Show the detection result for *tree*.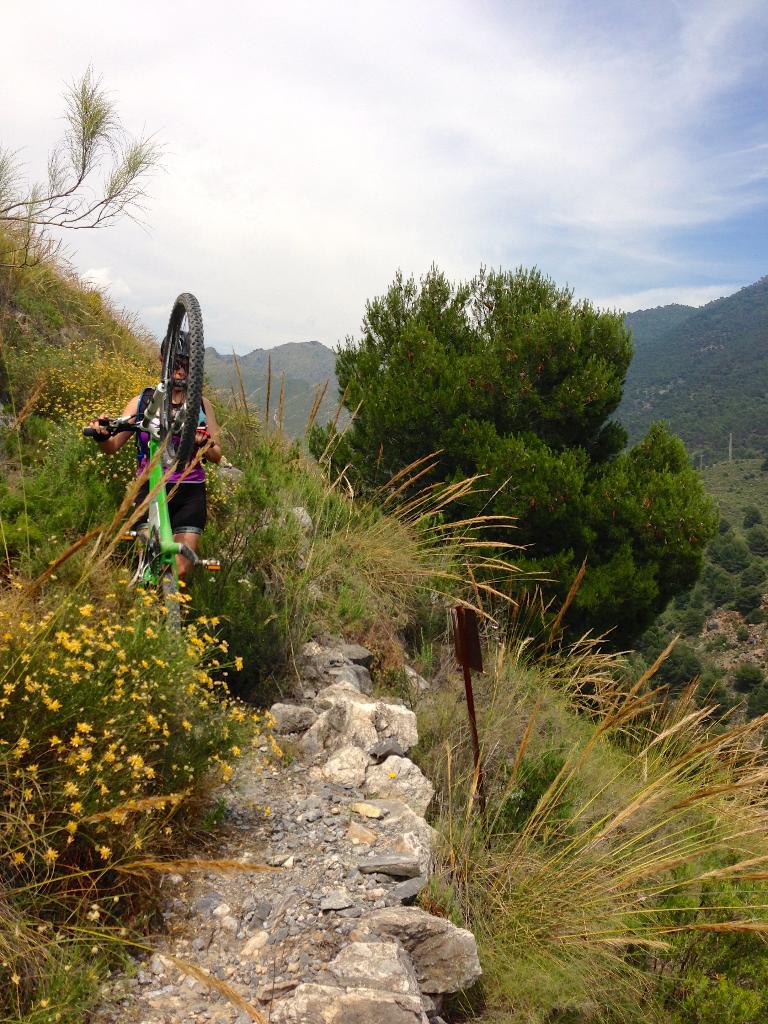
crop(598, 422, 721, 559).
